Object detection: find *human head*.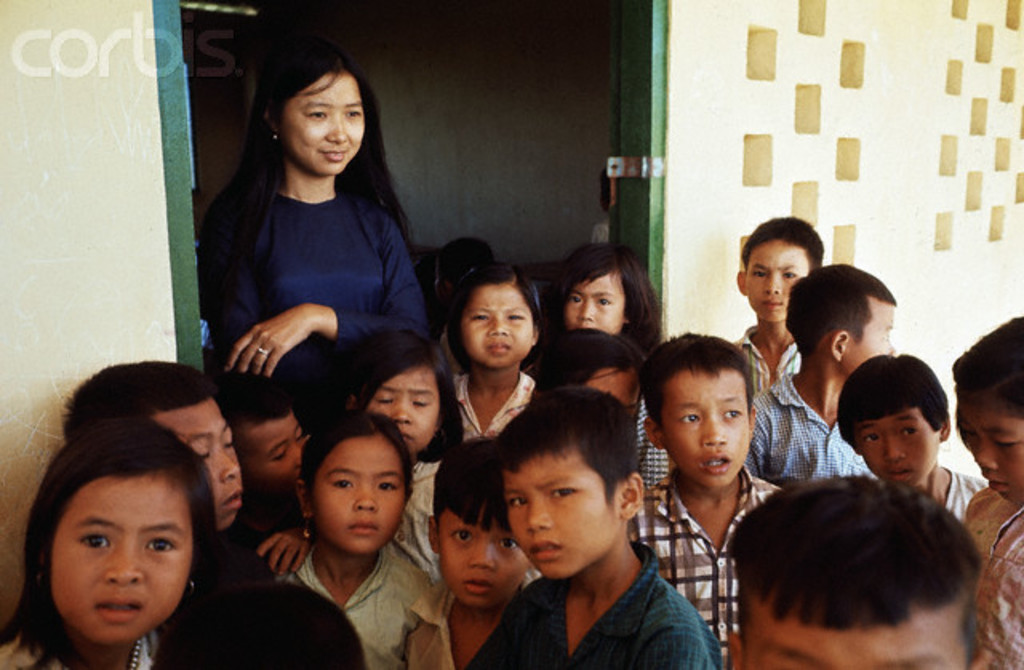
region(726, 475, 989, 668).
